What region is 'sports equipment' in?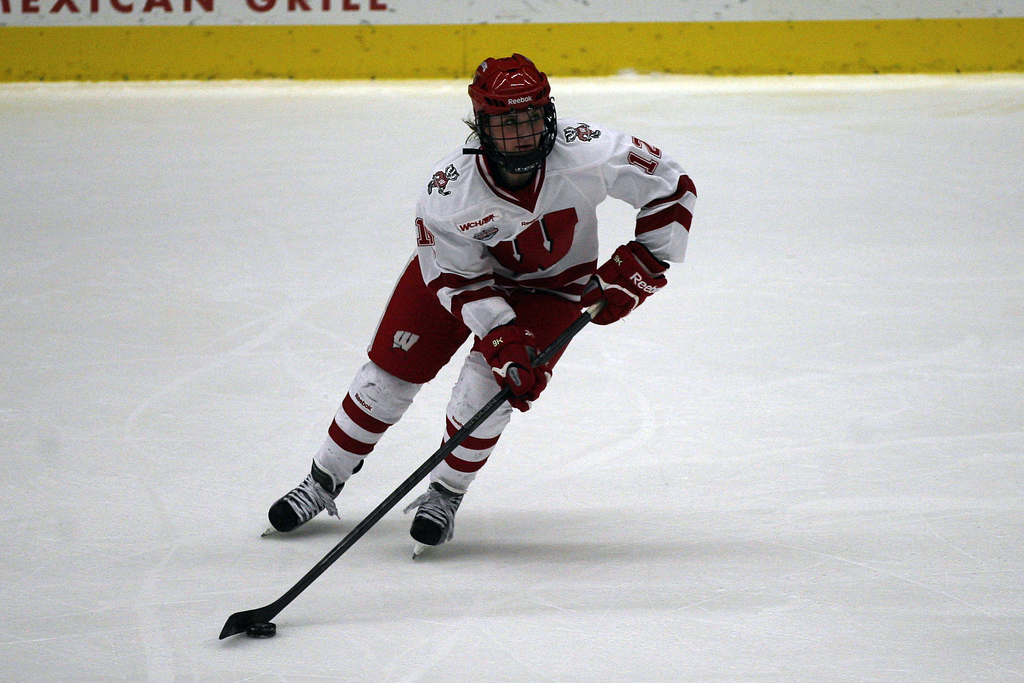
<box>227,305,601,642</box>.
